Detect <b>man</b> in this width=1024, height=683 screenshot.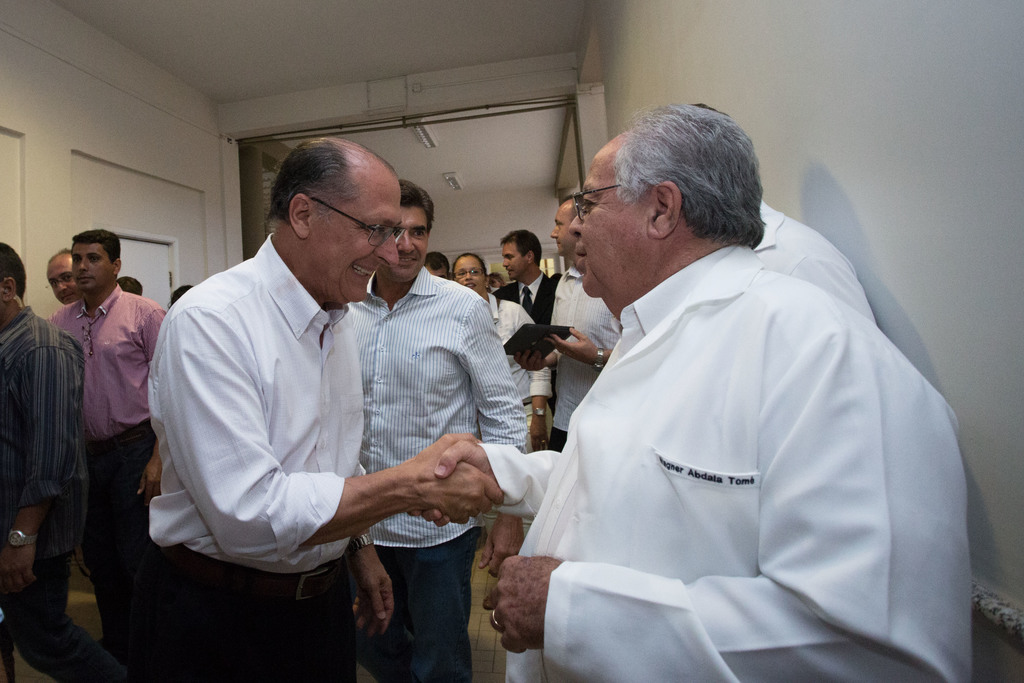
Detection: 344 176 521 682.
